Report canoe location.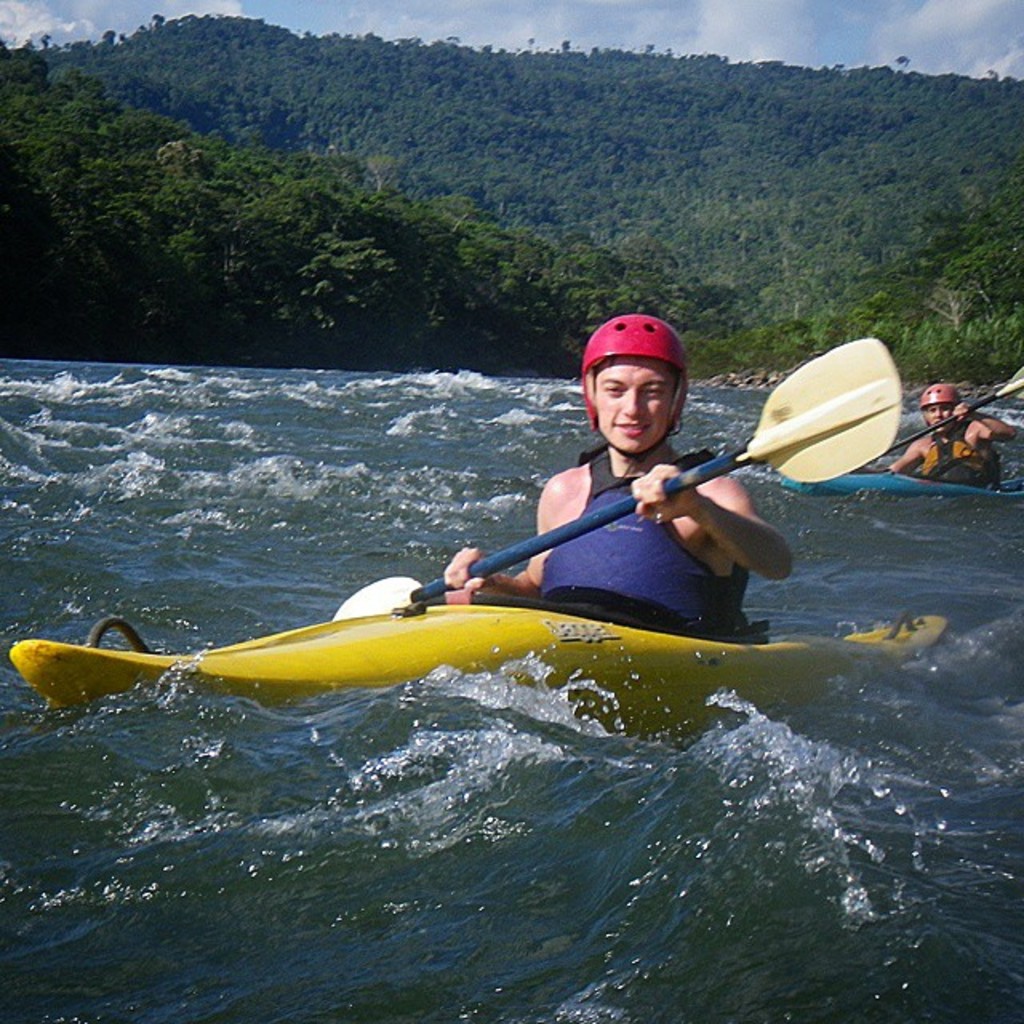
Report: [11, 603, 949, 704].
